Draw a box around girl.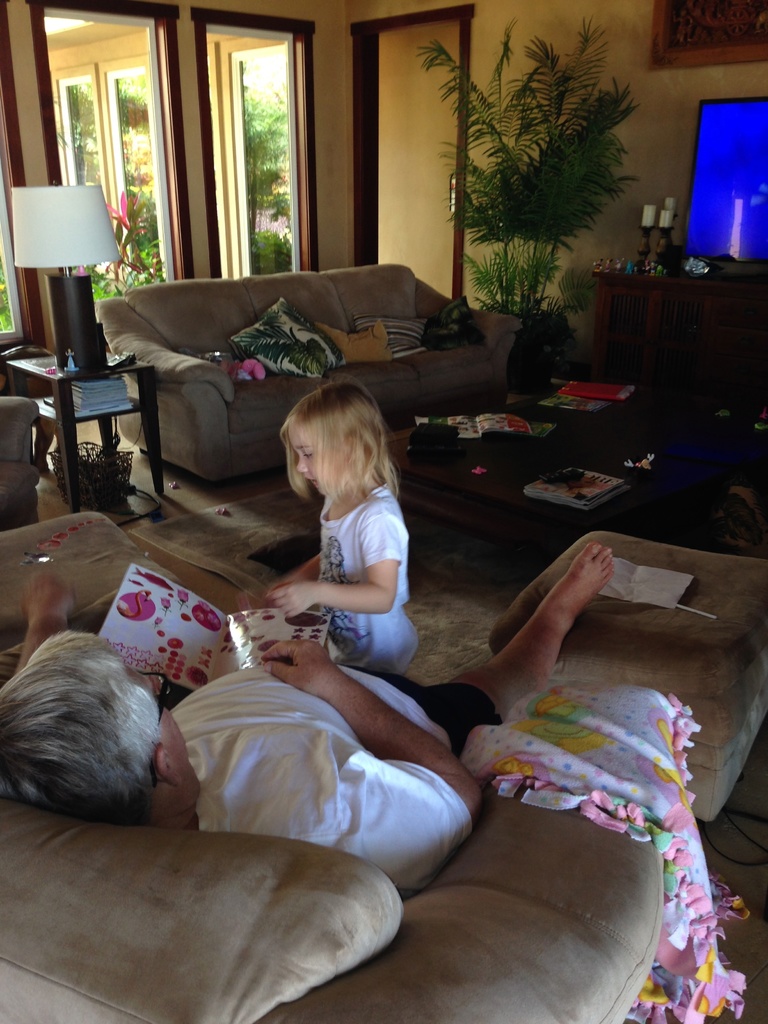
region(247, 373, 420, 673).
